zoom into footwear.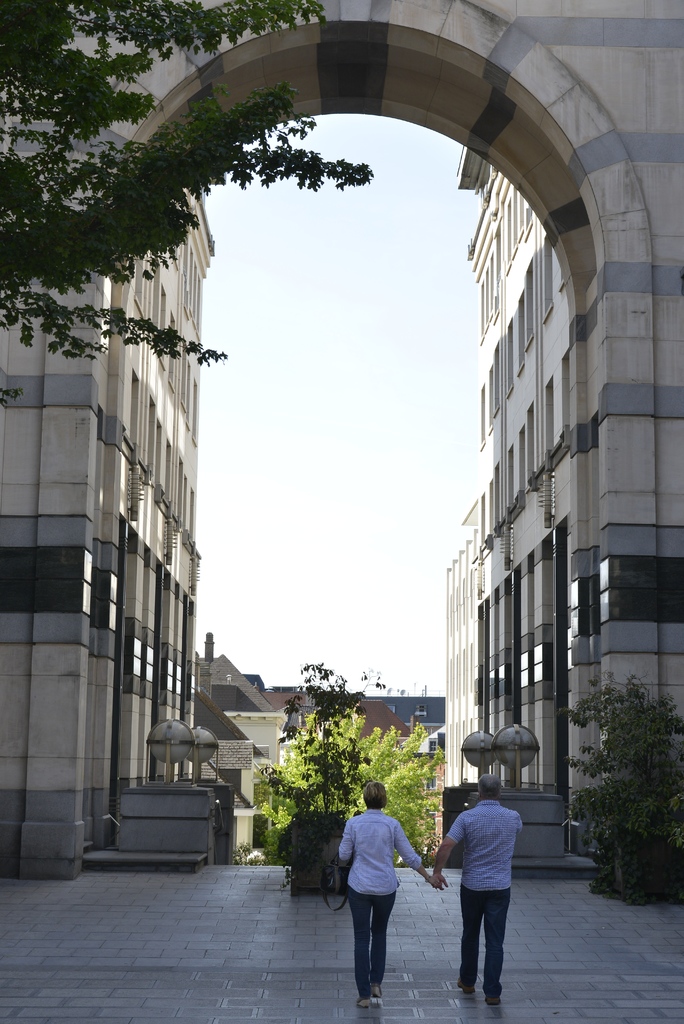
Zoom target: 457, 980, 478, 1001.
